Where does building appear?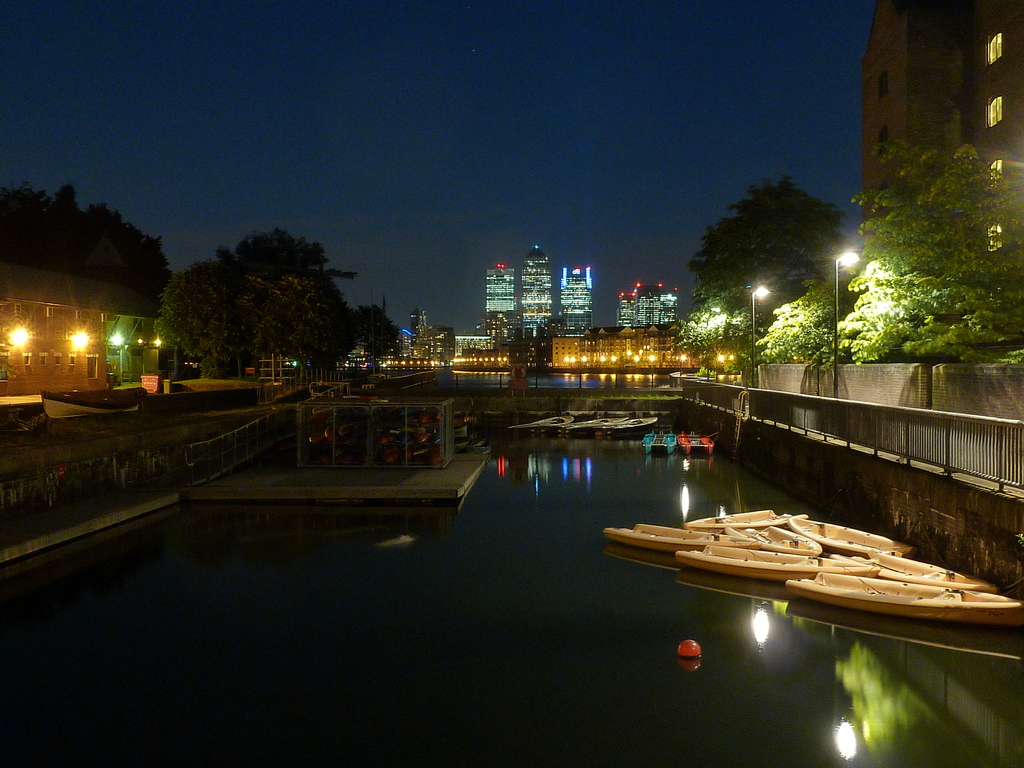
Appears at bbox=[860, 0, 1023, 337].
